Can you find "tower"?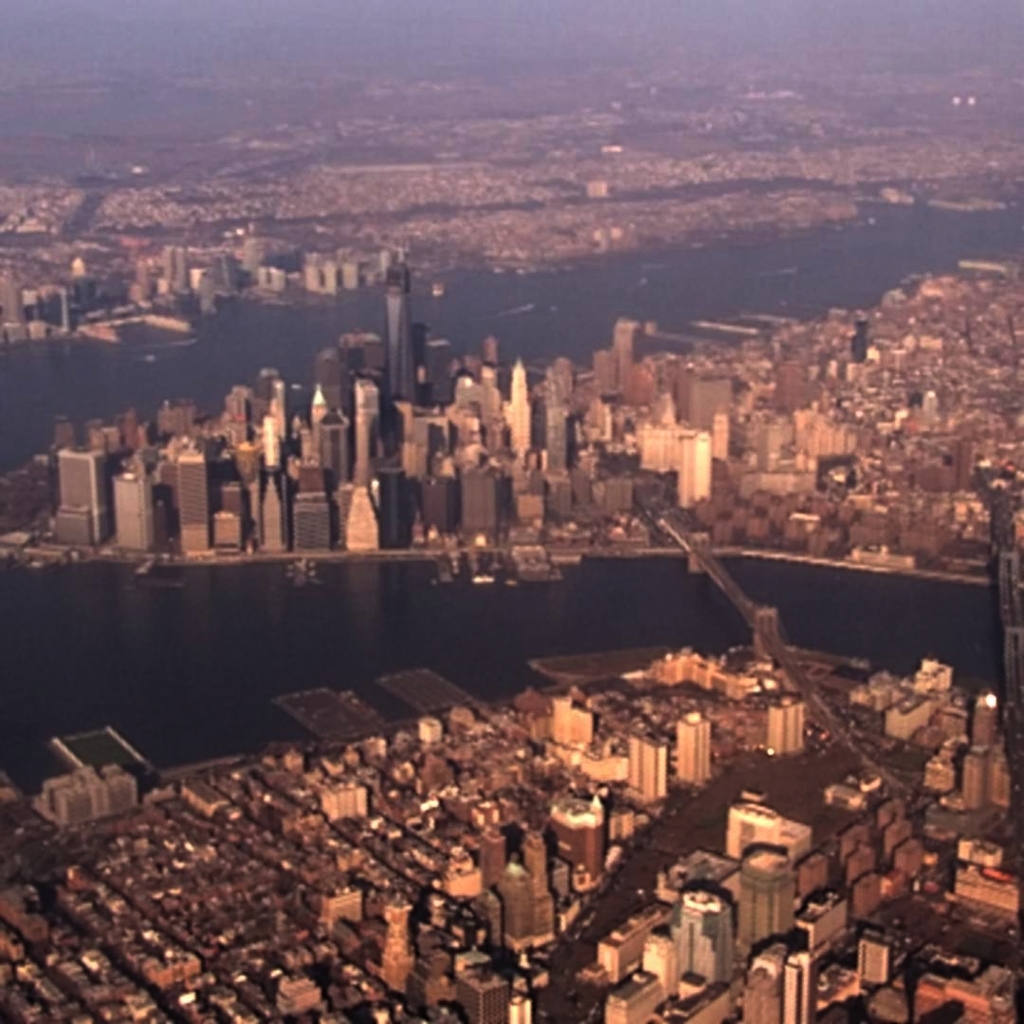
Yes, bounding box: 732/938/789/1023.
